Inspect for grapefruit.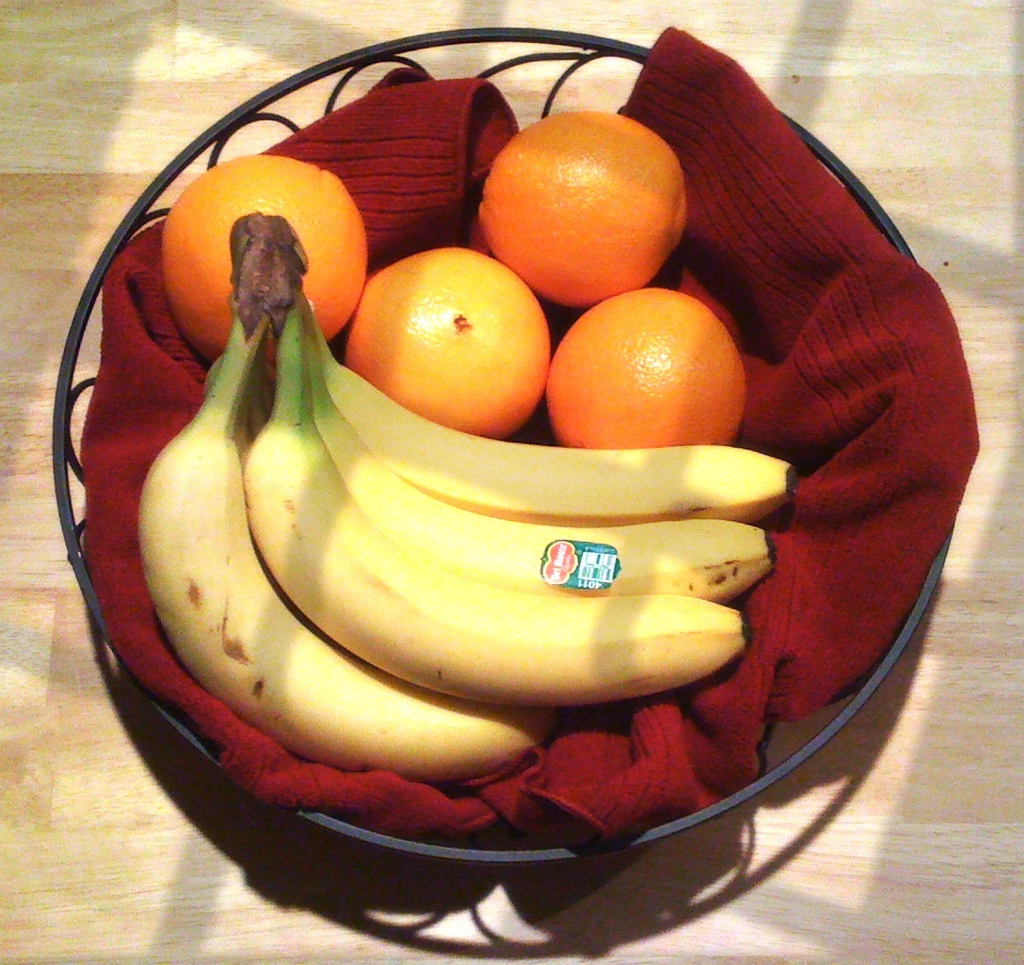
Inspection: bbox=[346, 249, 551, 438].
